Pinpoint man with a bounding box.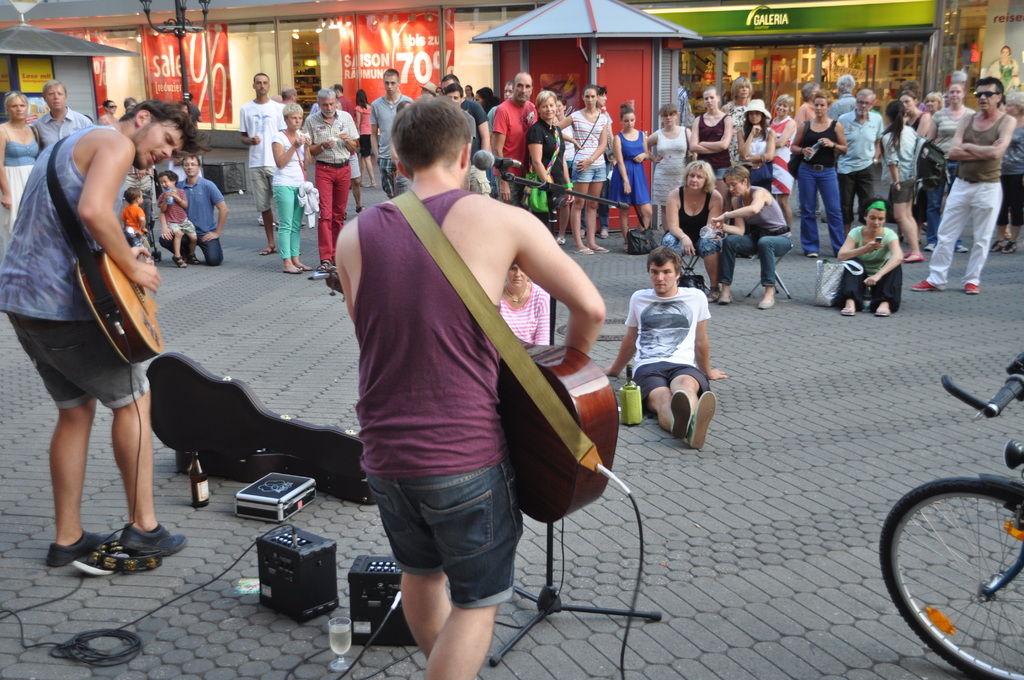
x1=317, y1=81, x2=612, y2=667.
